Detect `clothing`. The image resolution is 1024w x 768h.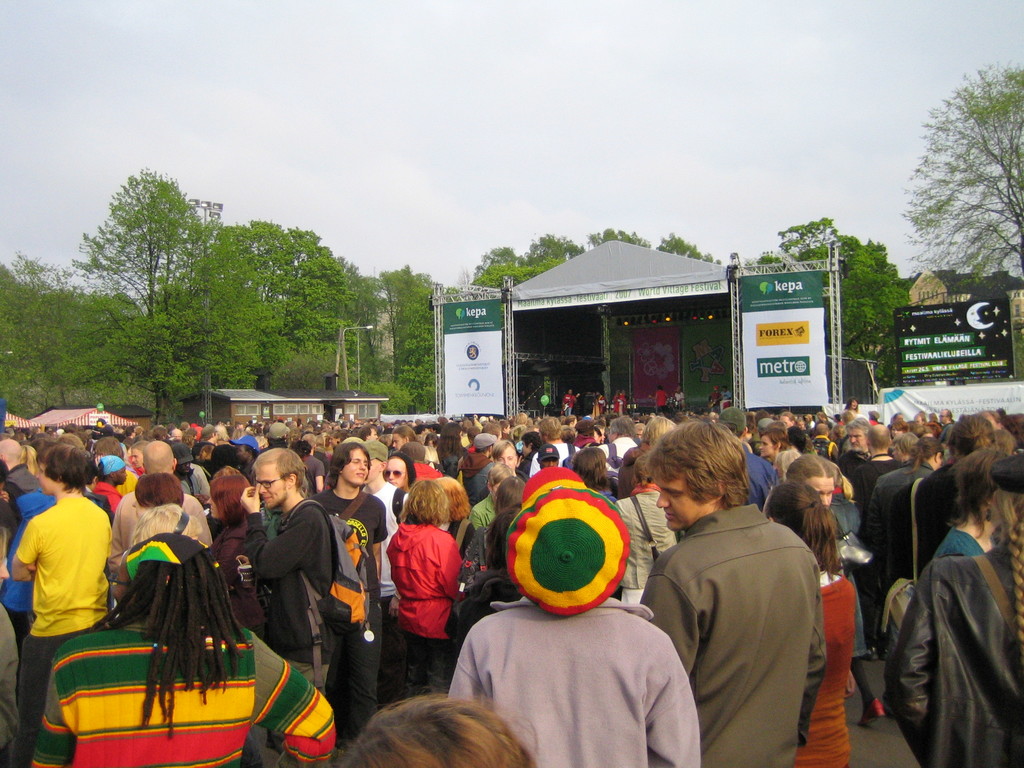
[852,450,895,515].
